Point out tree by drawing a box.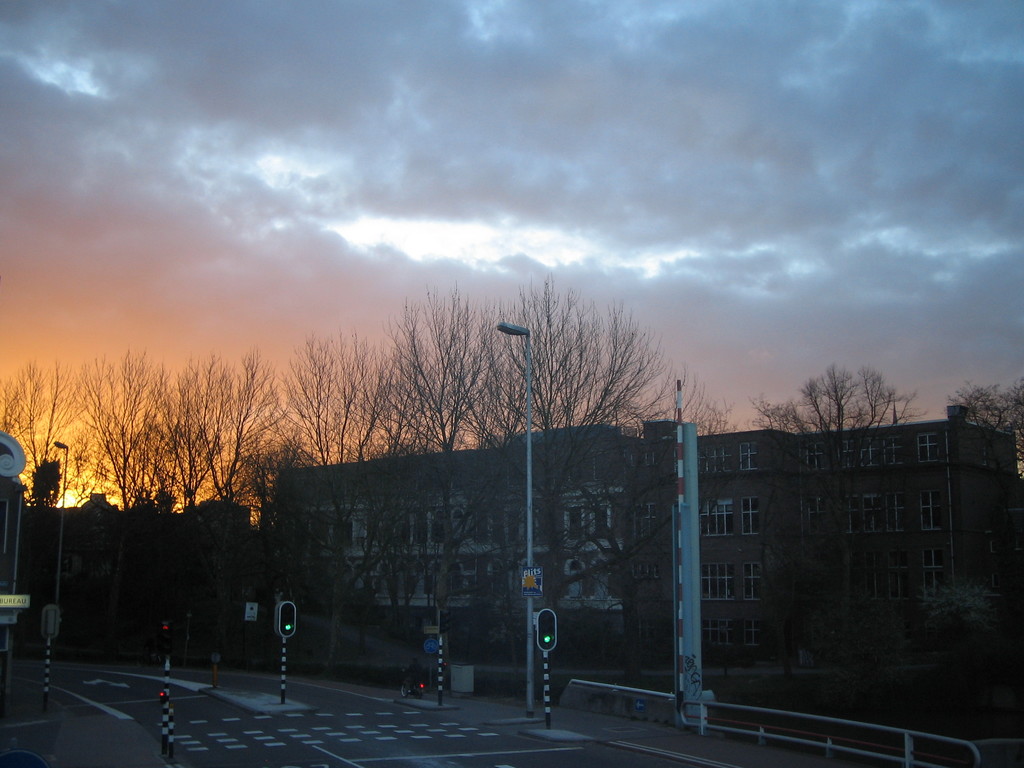
x1=749, y1=360, x2=926, y2=667.
